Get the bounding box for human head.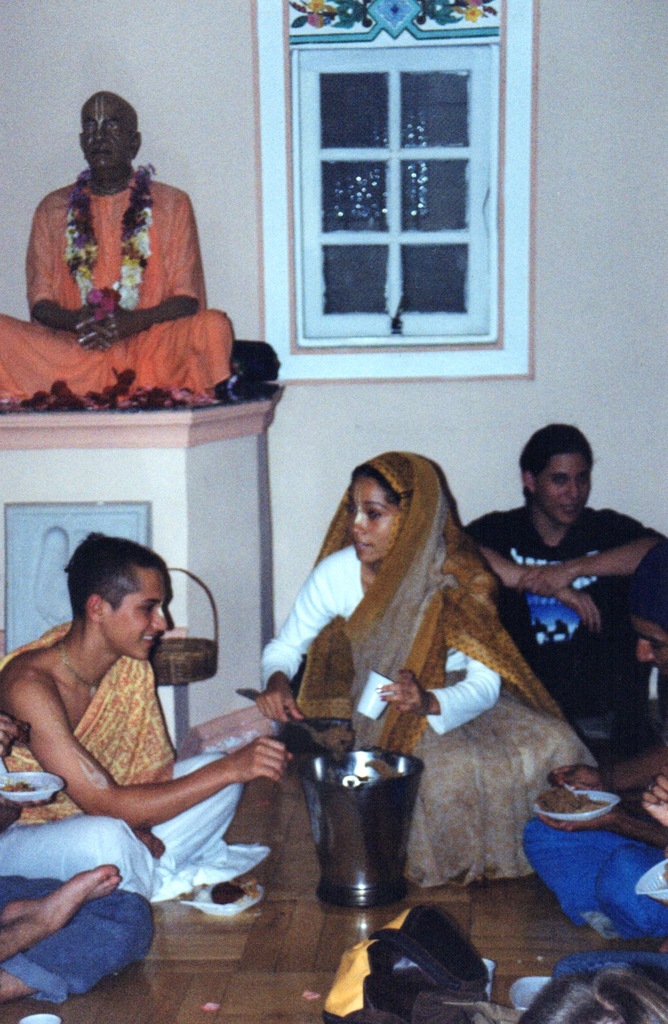
x1=79, y1=90, x2=143, y2=183.
